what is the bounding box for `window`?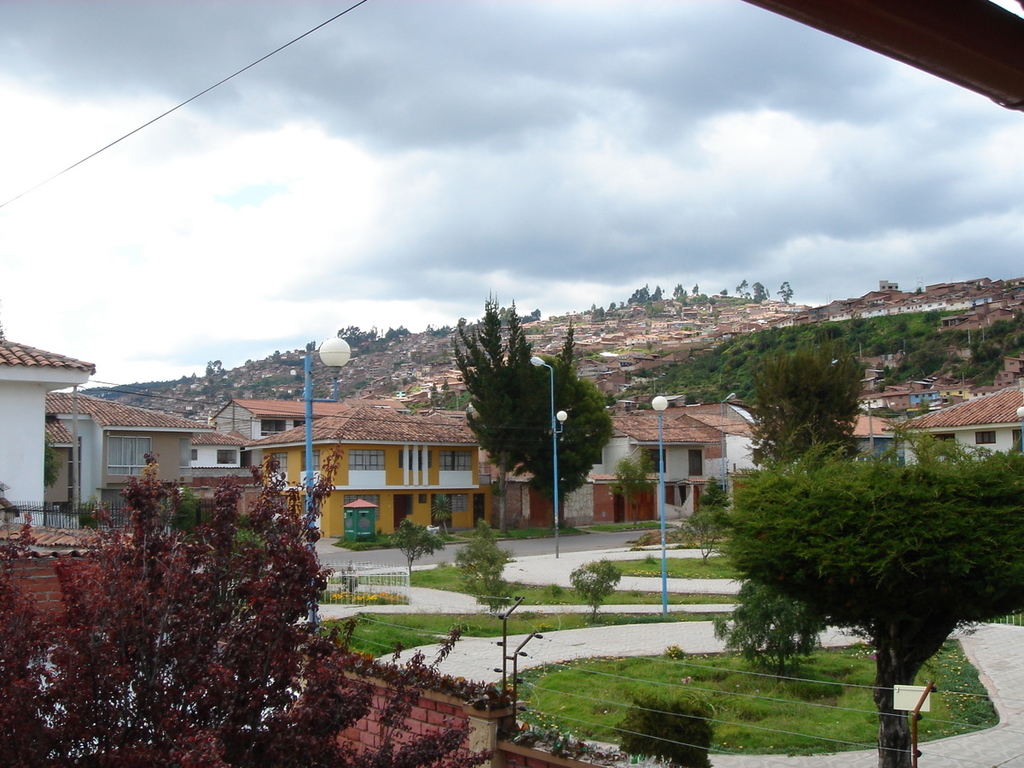
[left=348, top=449, right=386, bottom=469].
